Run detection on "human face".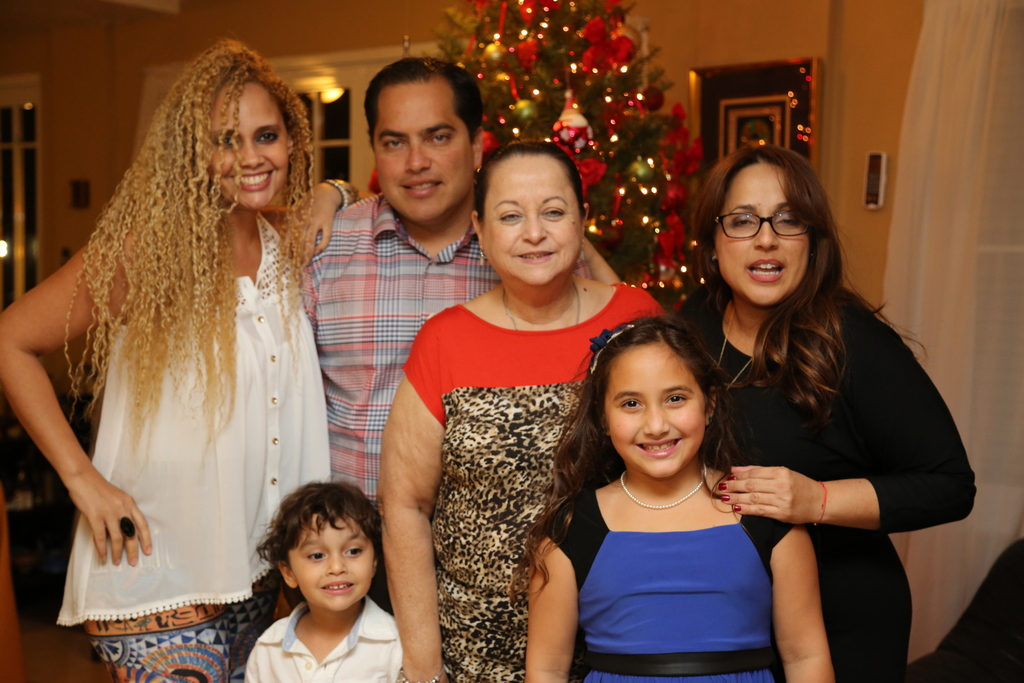
Result: bbox=[205, 79, 292, 209].
